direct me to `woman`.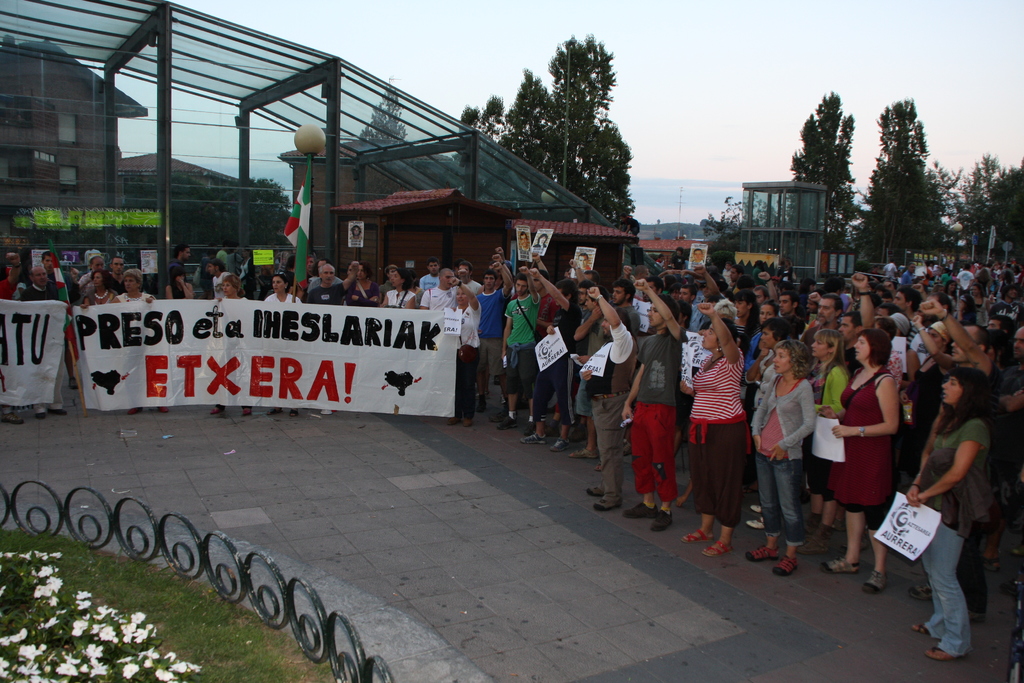
Direction: BBox(817, 331, 899, 595).
